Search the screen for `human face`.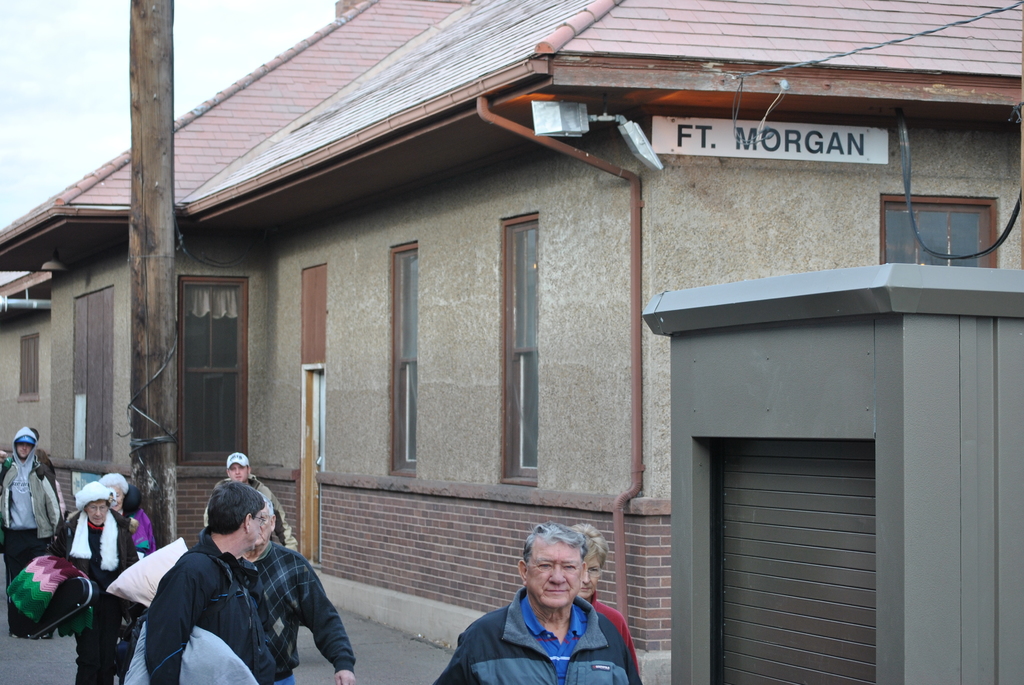
Found at [x1=229, y1=461, x2=248, y2=482].
